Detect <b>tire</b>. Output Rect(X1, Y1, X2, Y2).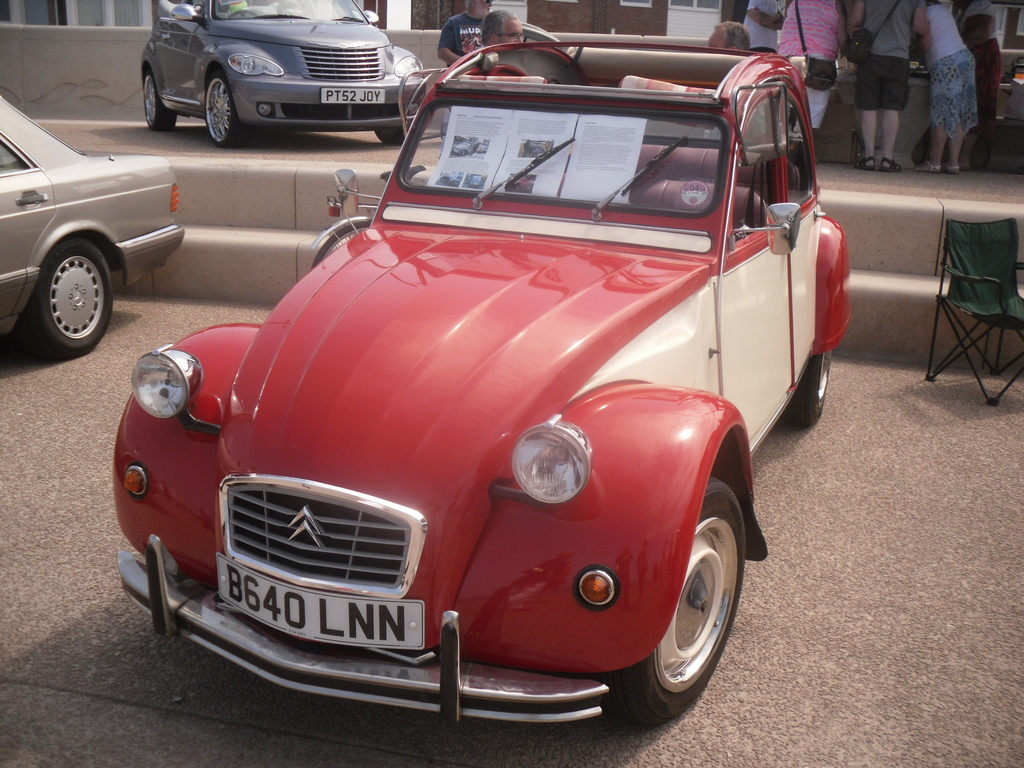
Rect(374, 122, 403, 144).
